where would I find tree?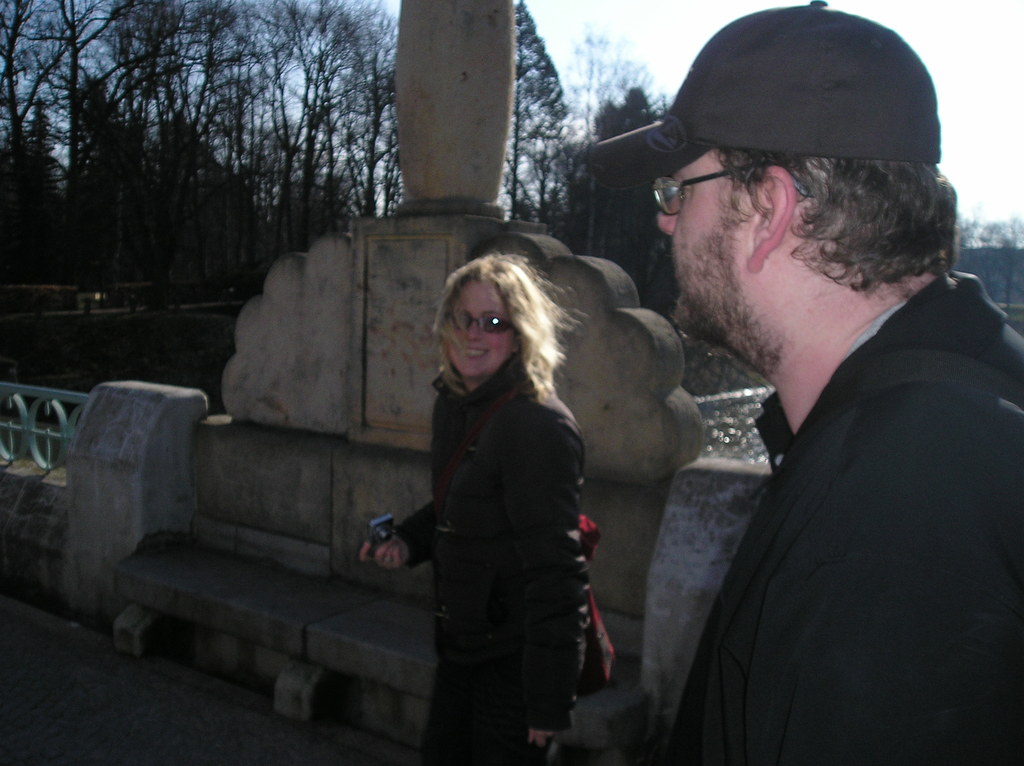
At locate(616, 97, 687, 335).
